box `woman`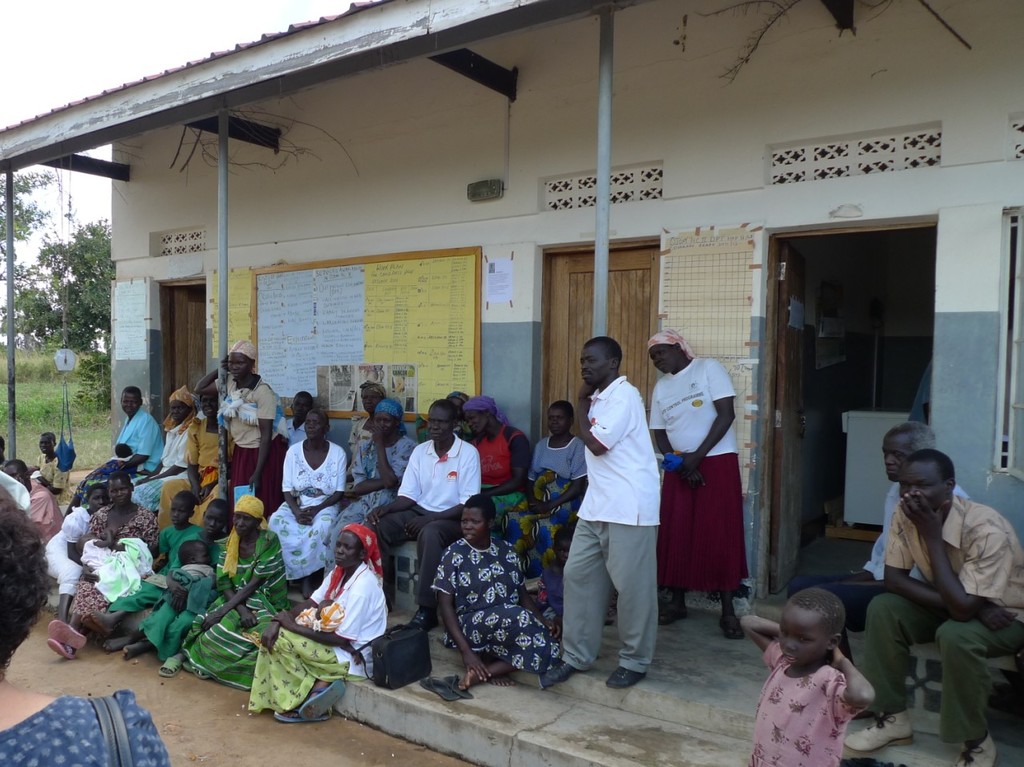
255/526/388/712
